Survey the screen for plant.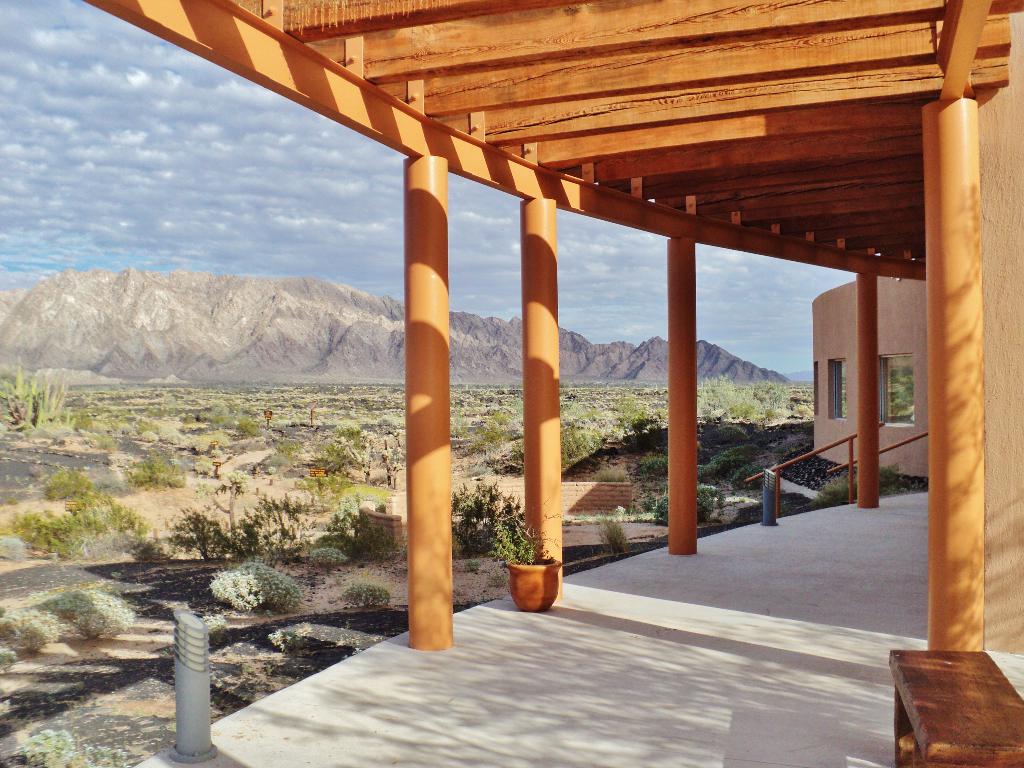
Survey found: {"left": 0, "top": 584, "right": 132, "bottom": 673}.
